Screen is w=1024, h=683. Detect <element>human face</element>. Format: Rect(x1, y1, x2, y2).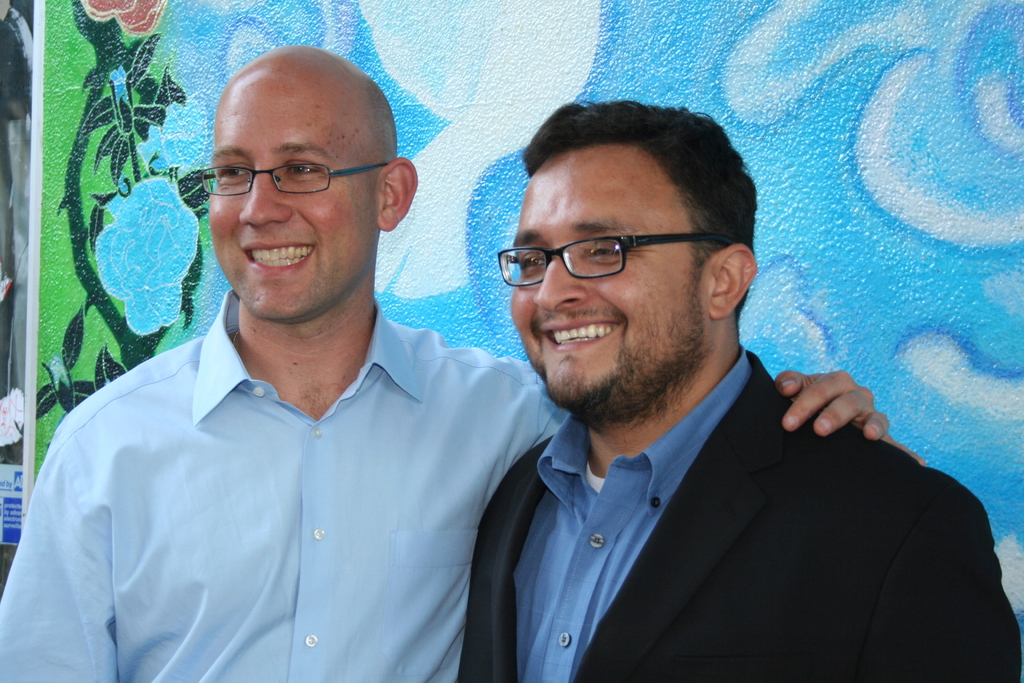
Rect(505, 147, 710, 429).
